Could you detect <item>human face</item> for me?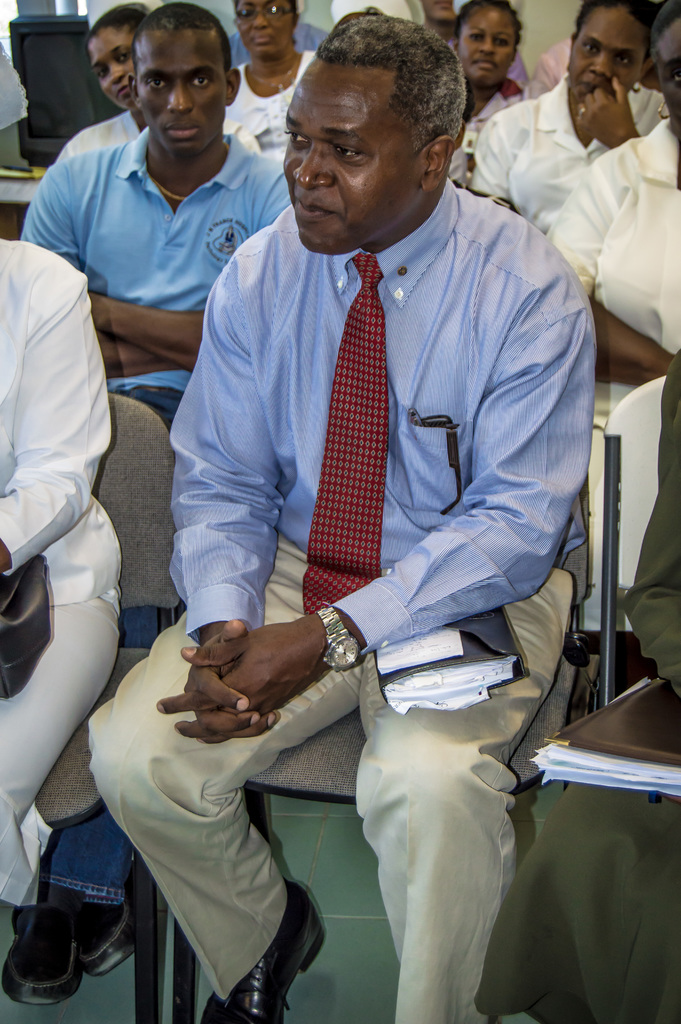
Detection result: x1=89, y1=28, x2=144, y2=115.
